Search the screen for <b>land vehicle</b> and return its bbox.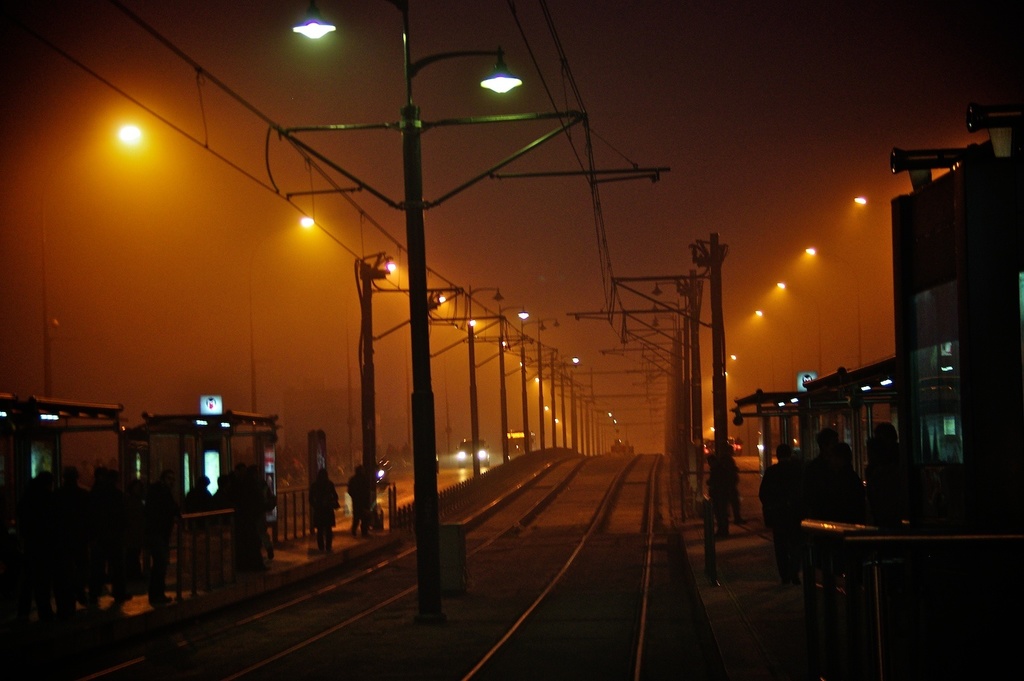
Found: left=456, top=436, right=490, bottom=470.
